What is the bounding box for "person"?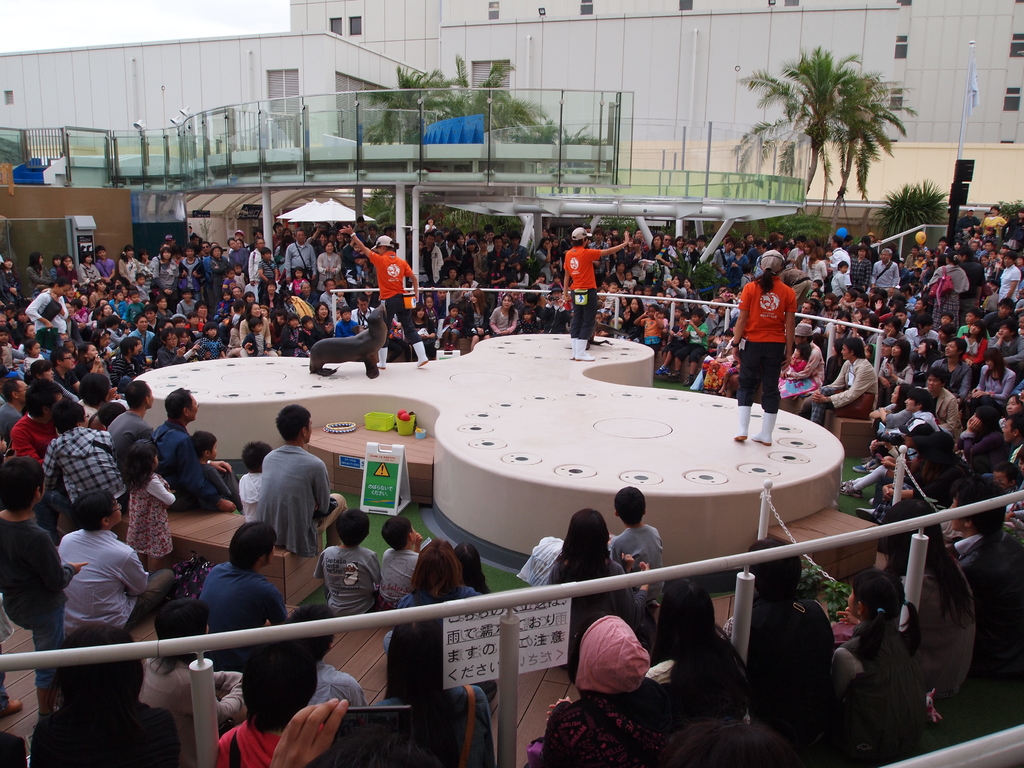
box(692, 240, 697, 261).
